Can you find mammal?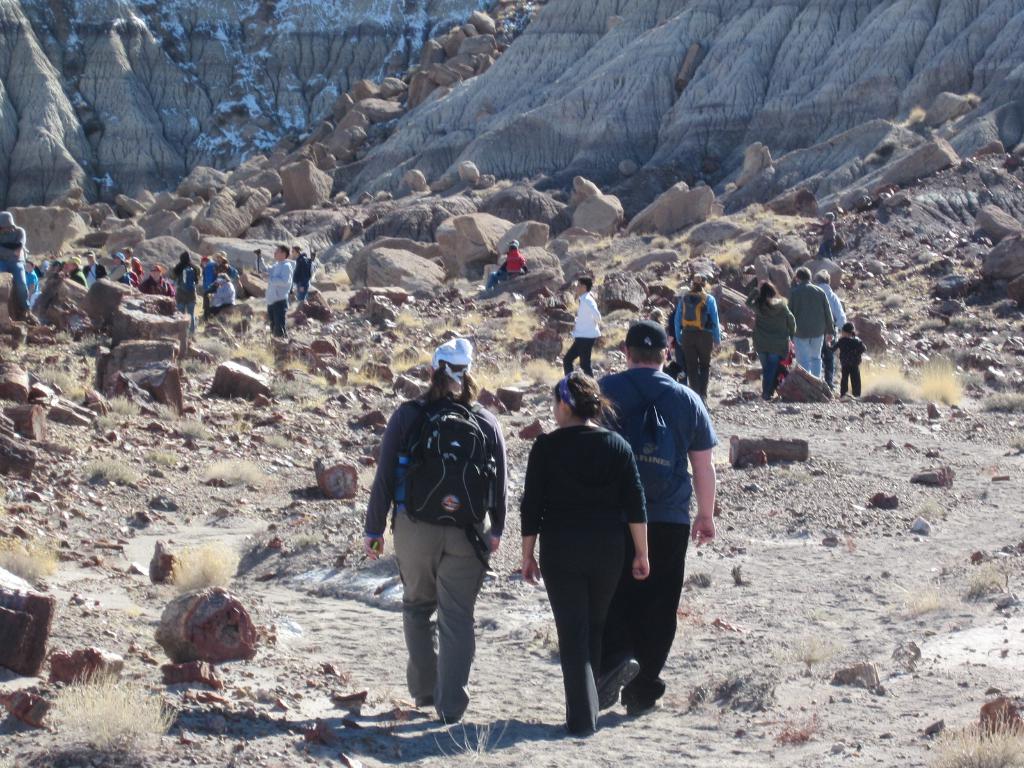
Yes, bounding box: 303, 252, 316, 282.
